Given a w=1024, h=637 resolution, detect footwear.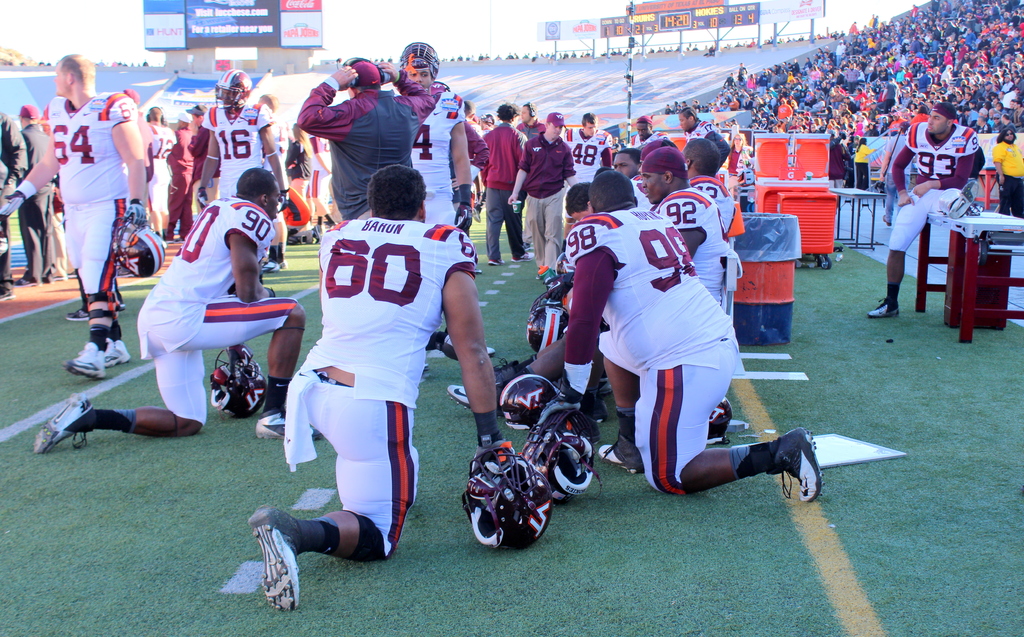
16/276/40/287.
